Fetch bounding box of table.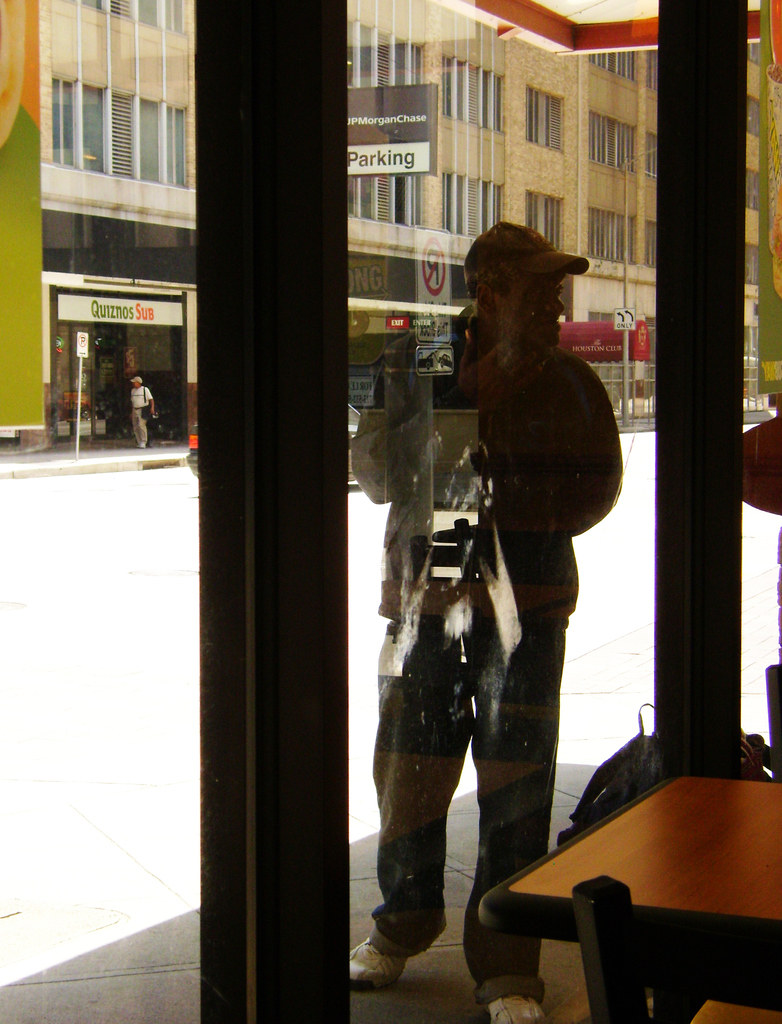
Bbox: 477,772,781,1023.
